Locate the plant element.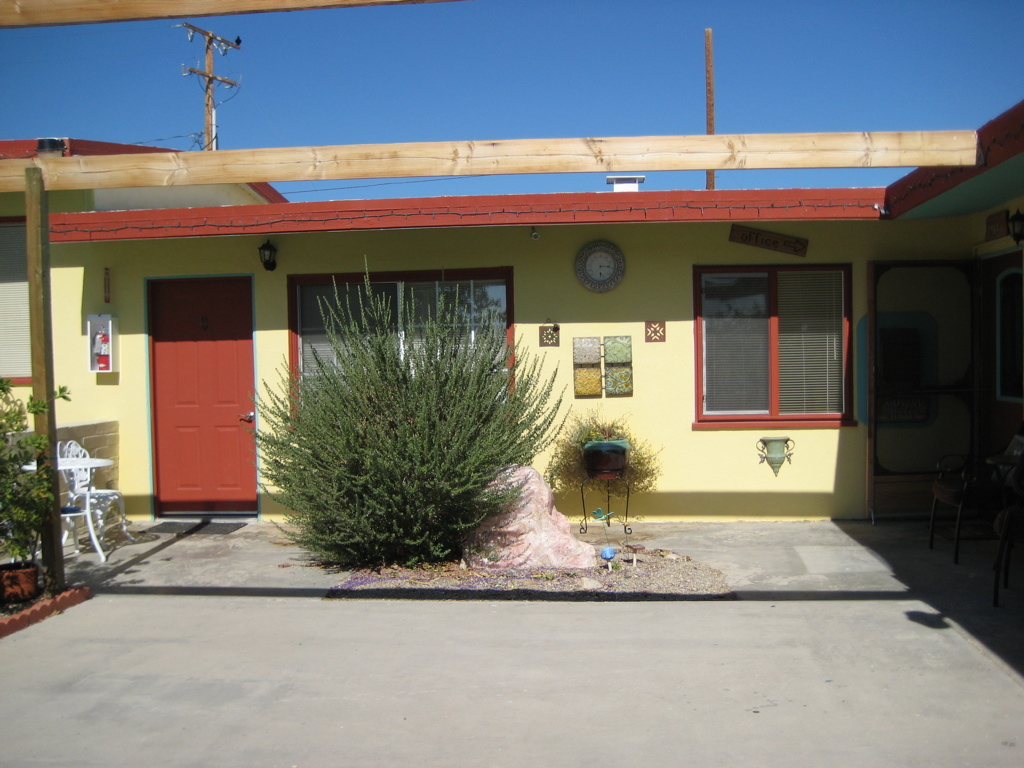
Element bbox: box=[0, 375, 73, 594].
